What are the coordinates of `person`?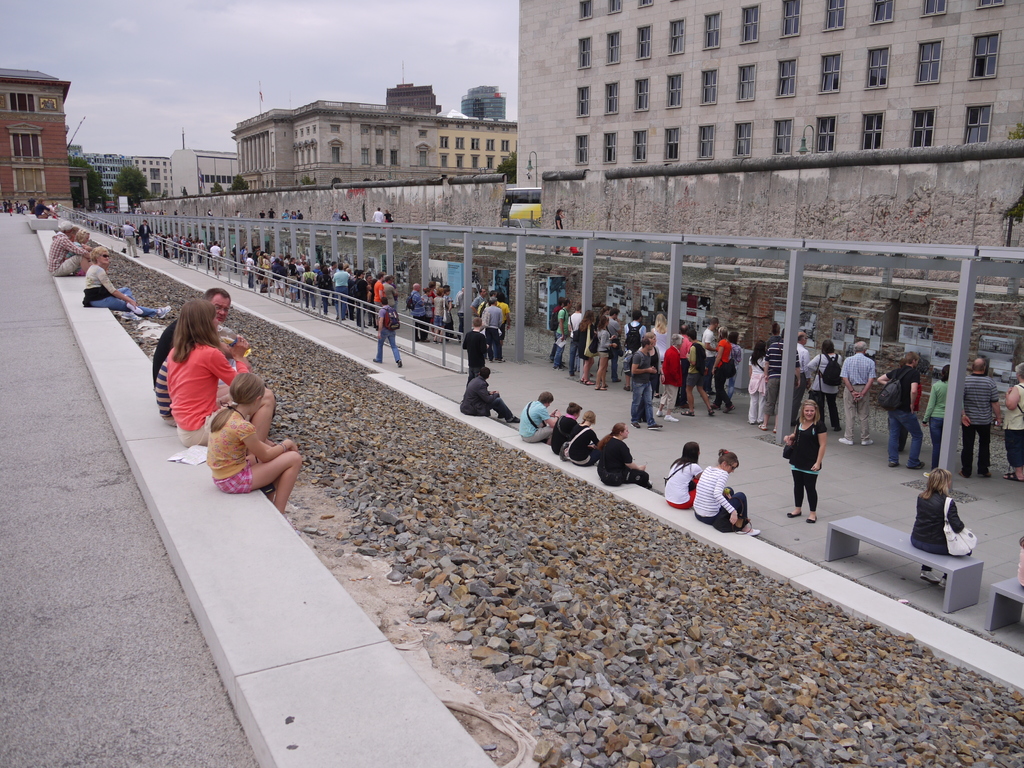
(x1=139, y1=220, x2=152, y2=252).
